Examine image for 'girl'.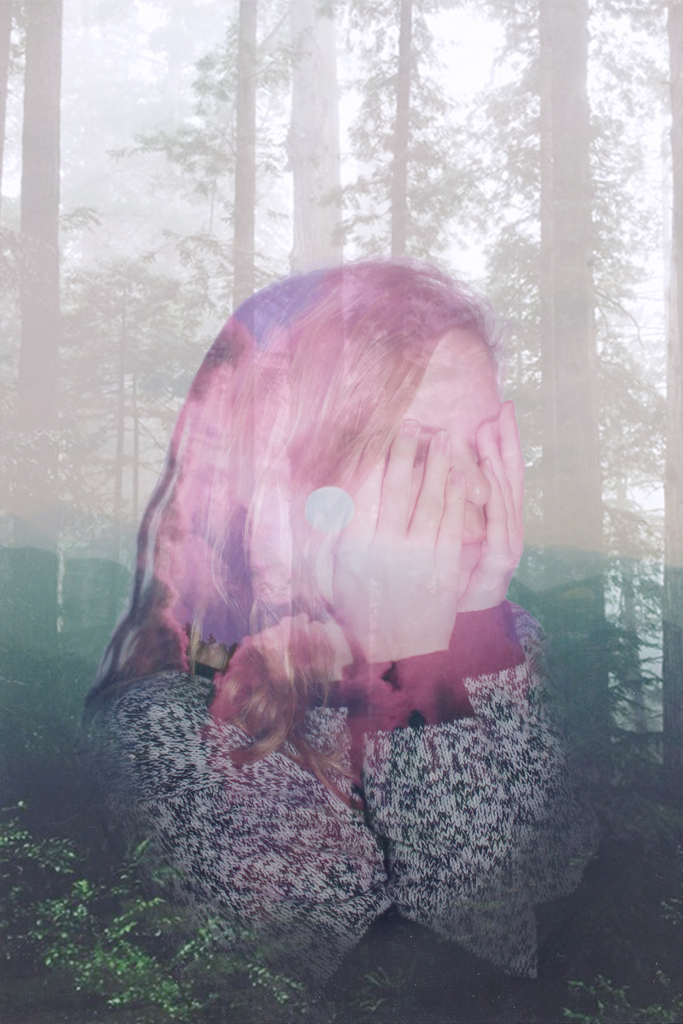
Examination result: rect(81, 264, 602, 1023).
